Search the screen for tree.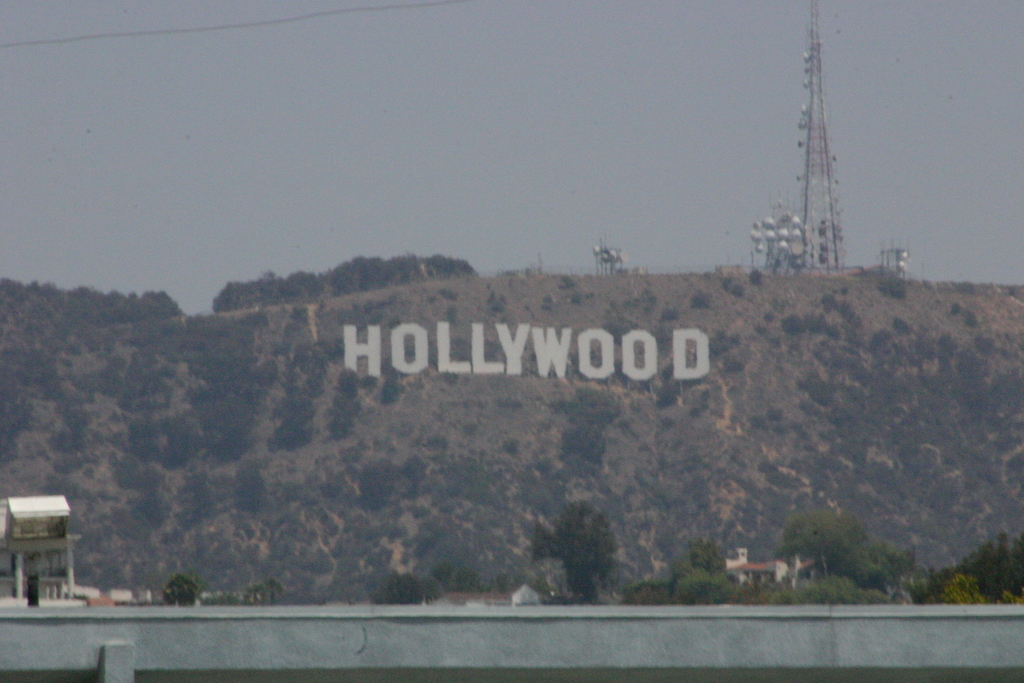
Found at (764, 510, 884, 604).
